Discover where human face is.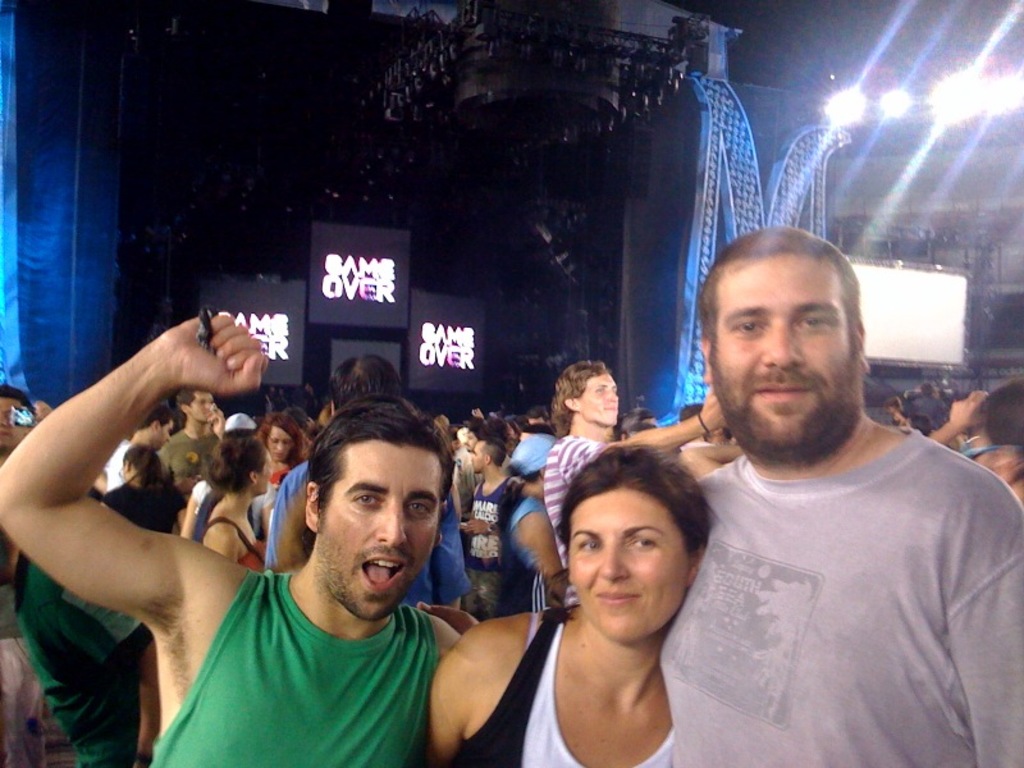
Discovered at x1=584, y1=370, x2=618, y2=424.
